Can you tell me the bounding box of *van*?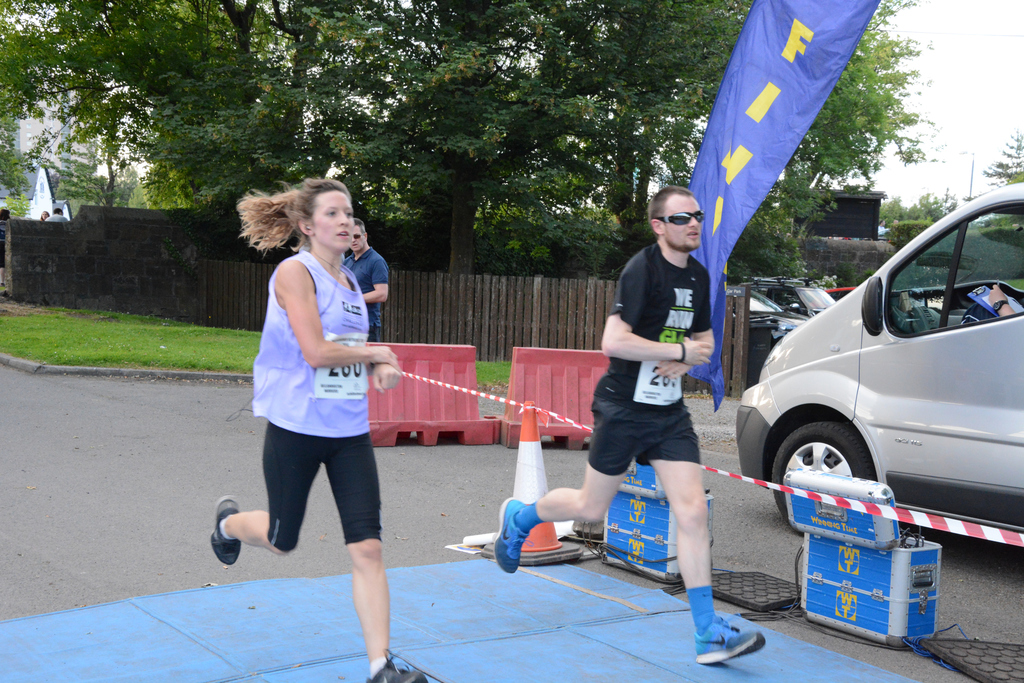
bbox=(733, 181, 1023, 534).
